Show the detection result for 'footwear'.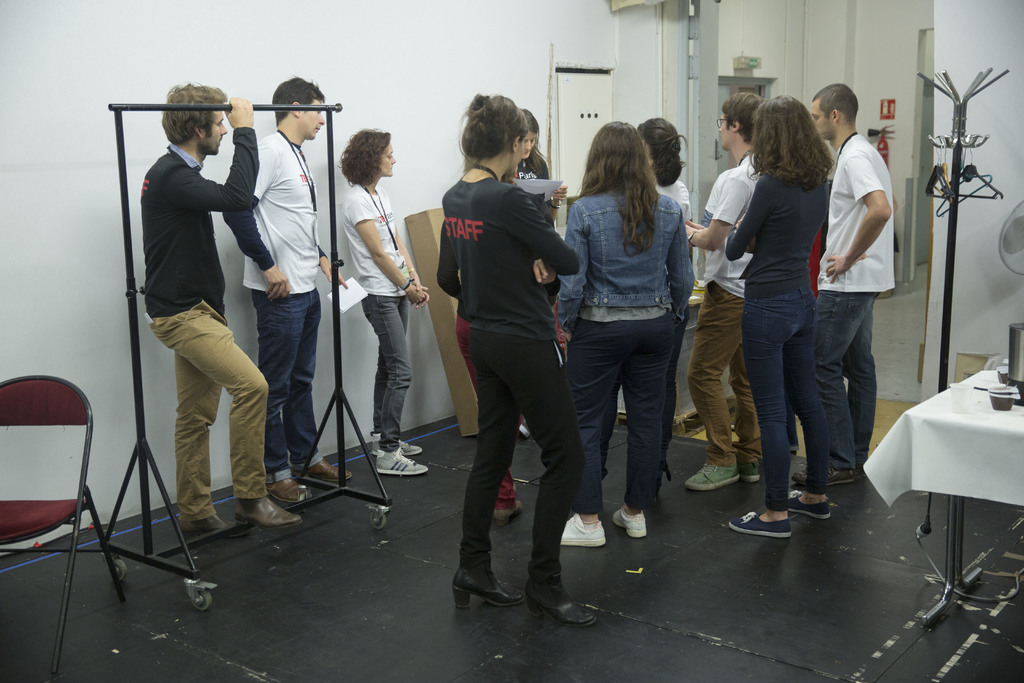
bbox(796, 463, 851, 484).
